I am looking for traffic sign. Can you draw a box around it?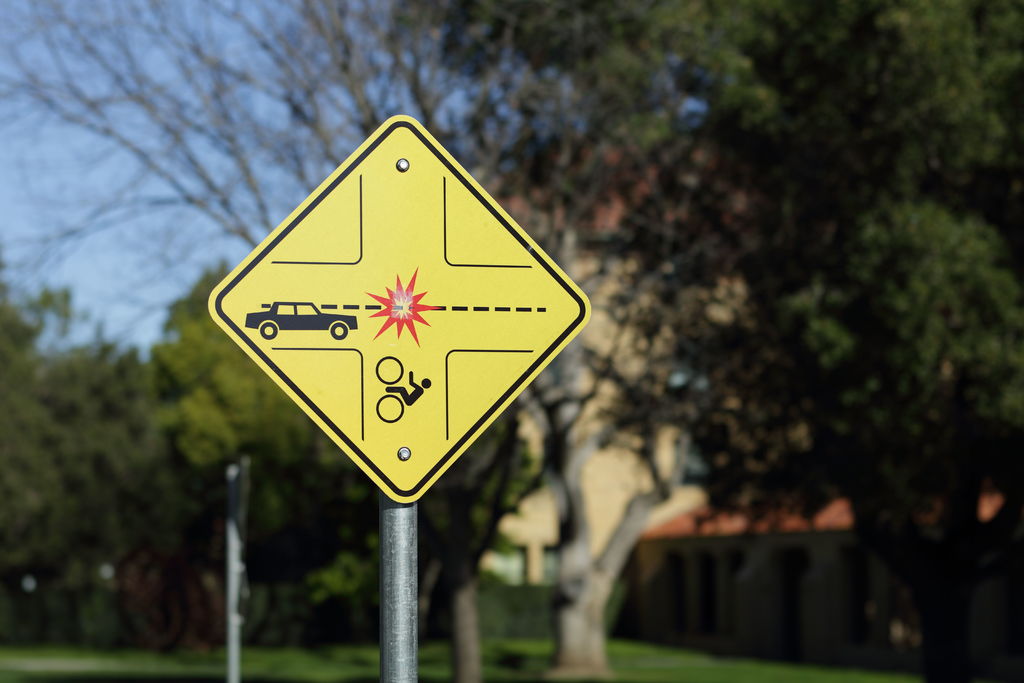
Sure, the bounding box is box(207, 115, 593, 507).
